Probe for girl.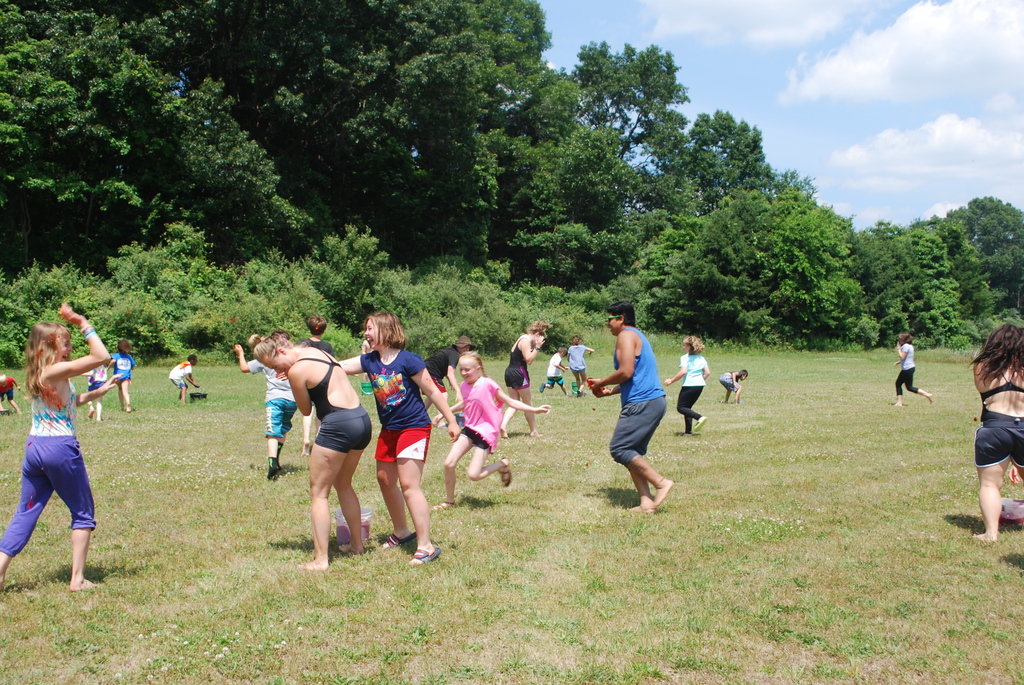
Probe result: [662, 336, 709, 430].
